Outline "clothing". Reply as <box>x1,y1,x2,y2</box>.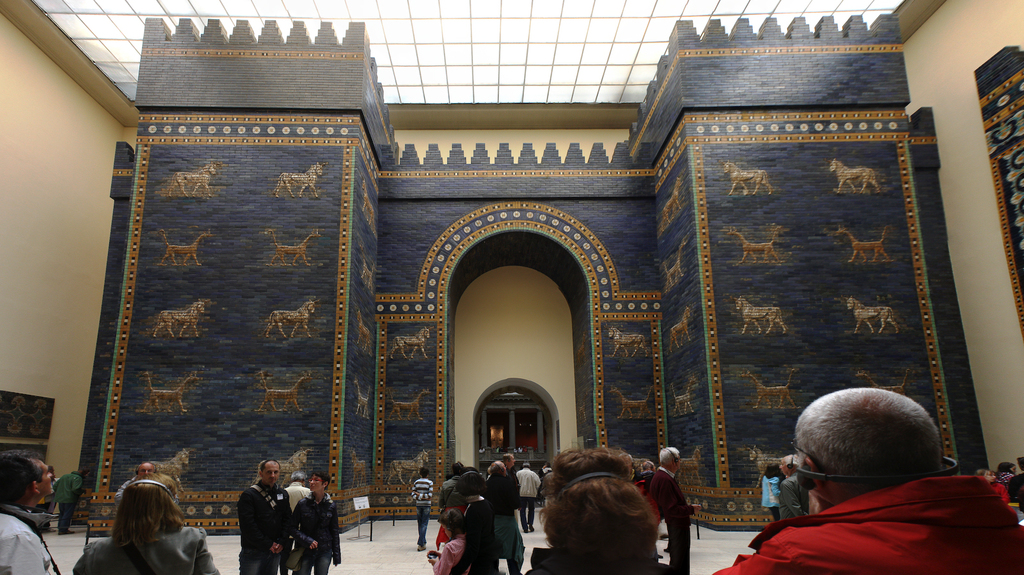
<box>112,476,132,535</box>.
